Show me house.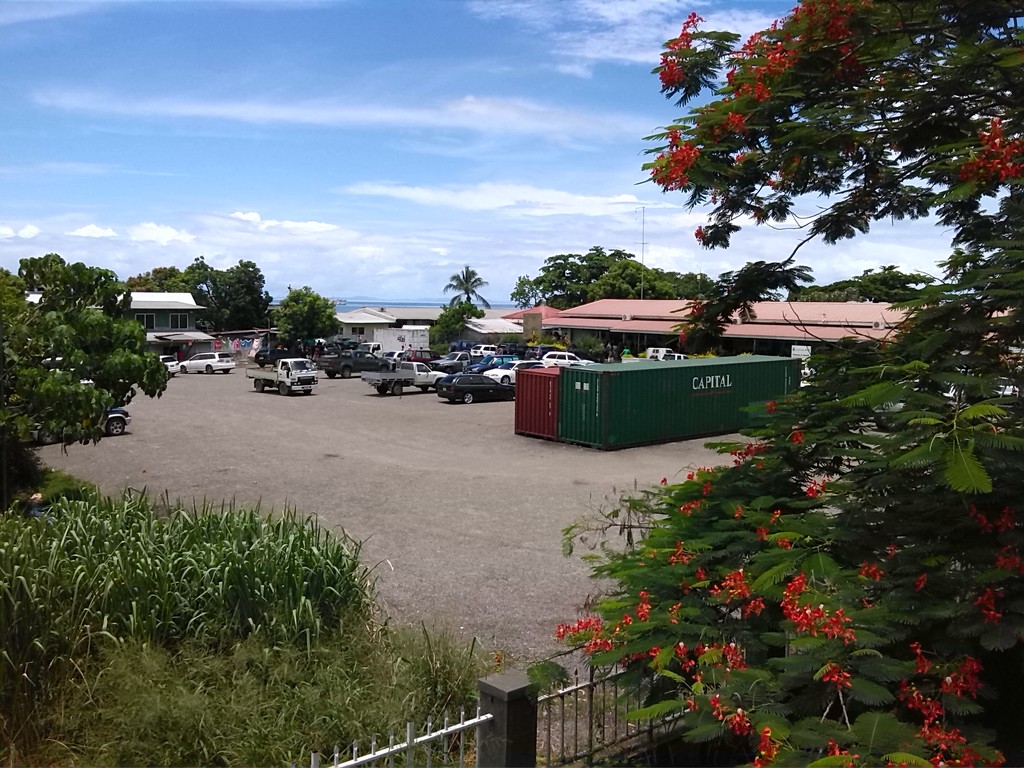
house is here: <region>401, 291, 447, 346</region>.
